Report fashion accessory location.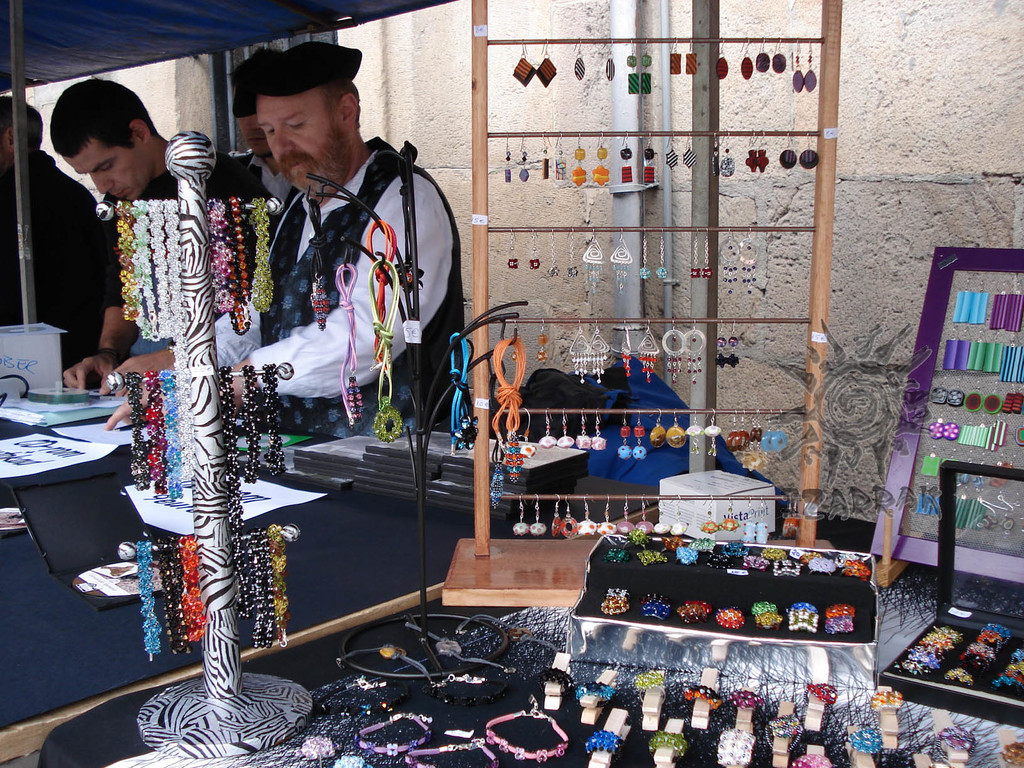
Report: x1=952 y1=276 x2=975 y2=324.
